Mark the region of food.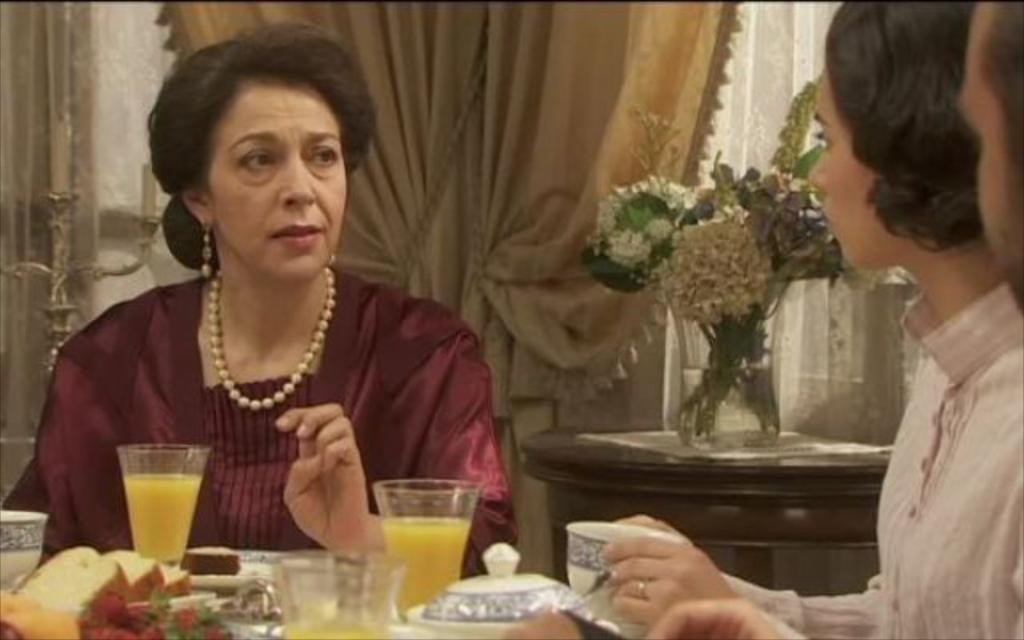
Region: detection(13, 541, 187, 626).
